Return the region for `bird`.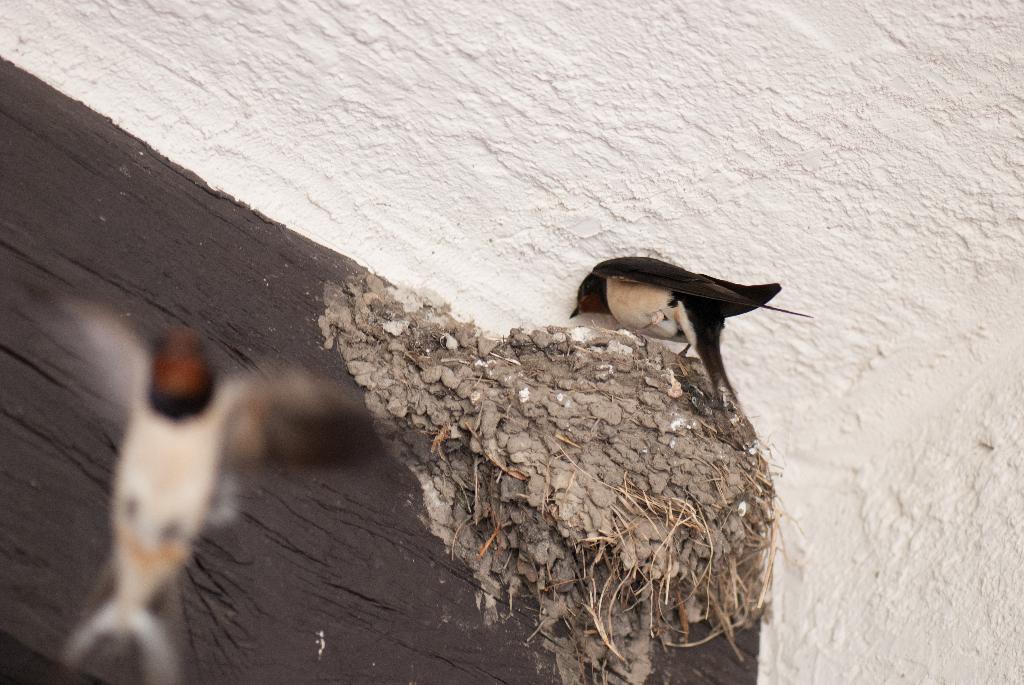
box=[14, 291, 394, 684].
